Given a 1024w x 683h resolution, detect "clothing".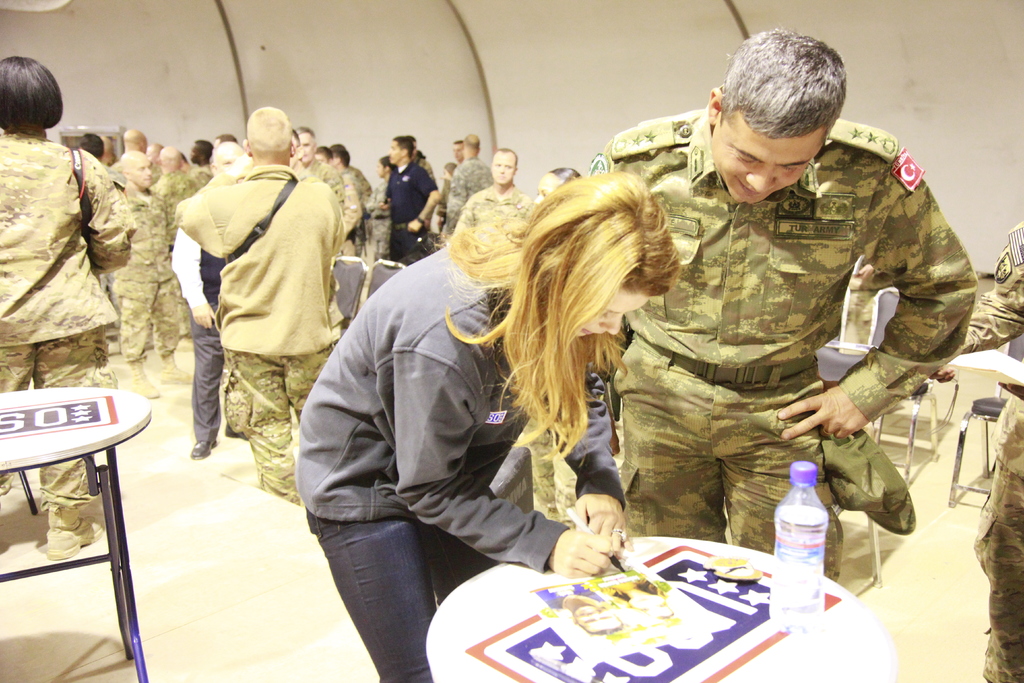
locate(960, 220, 1023, 682).
